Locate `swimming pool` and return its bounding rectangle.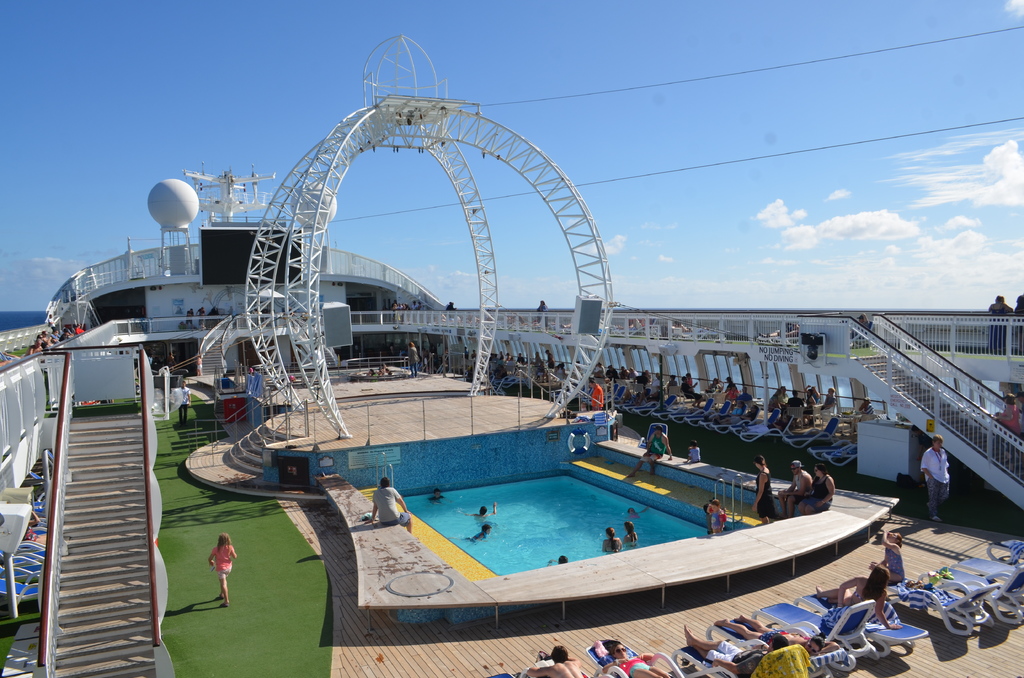
locate(355, 469, 740, 582).
